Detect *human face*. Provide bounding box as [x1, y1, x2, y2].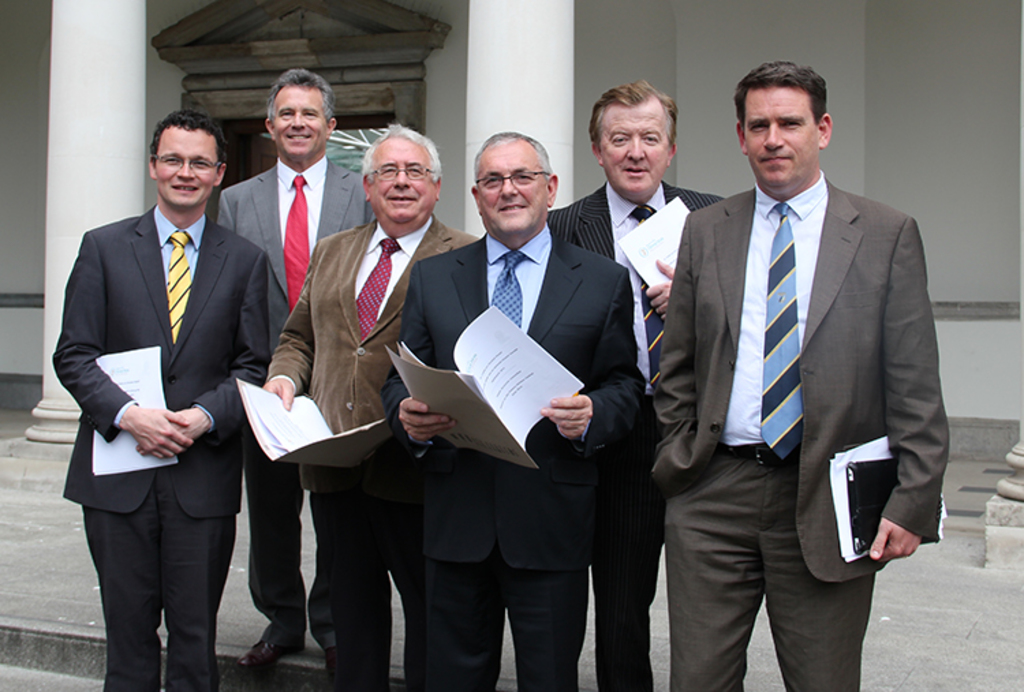
[743, 83, 819, 188].
